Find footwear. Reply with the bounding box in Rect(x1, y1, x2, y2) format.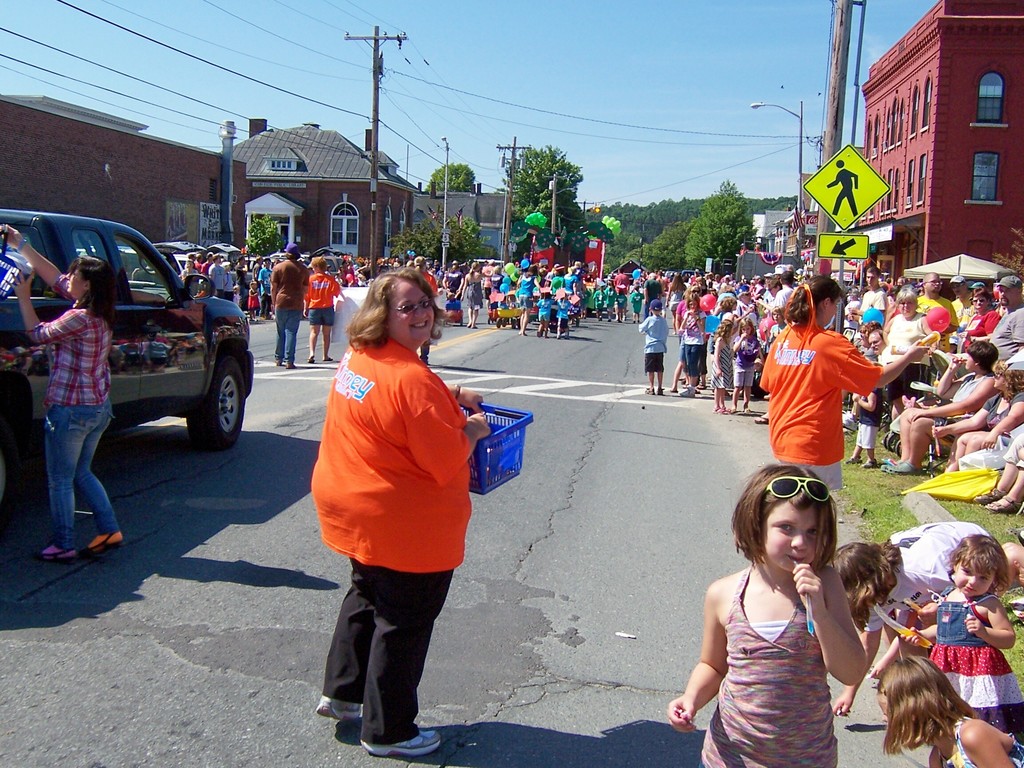
Rect(286, 362, 294, 369).
